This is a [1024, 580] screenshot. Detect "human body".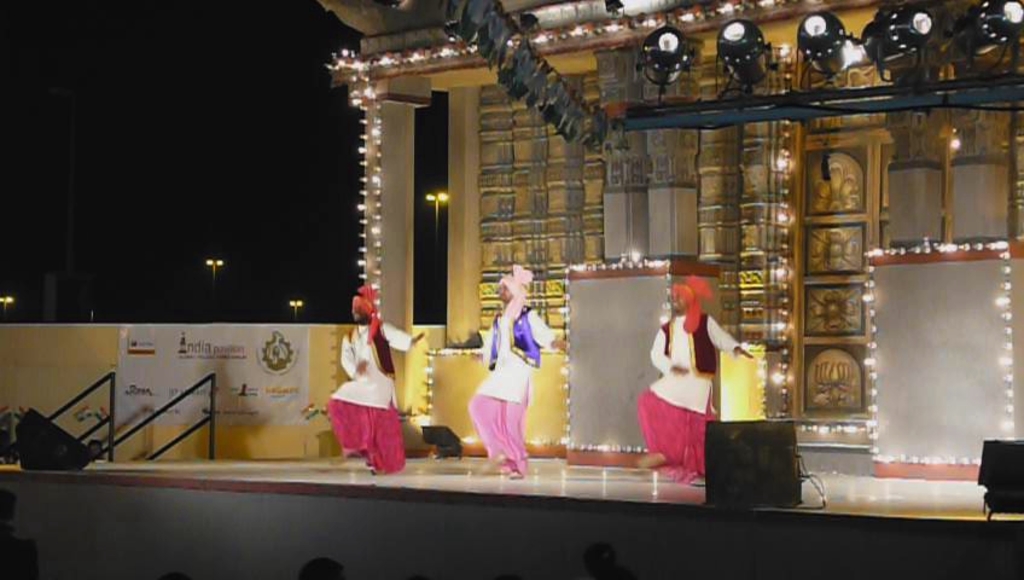
region(322, 288, 400, 489).
